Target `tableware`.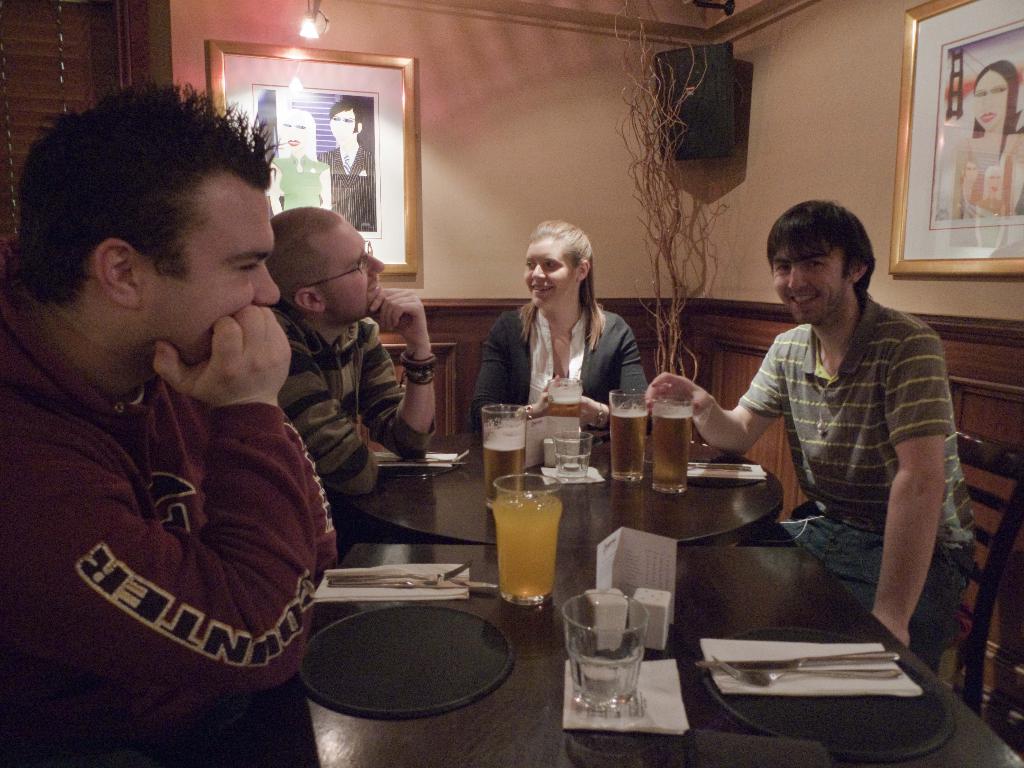
Target region: 306:602:515:720.
